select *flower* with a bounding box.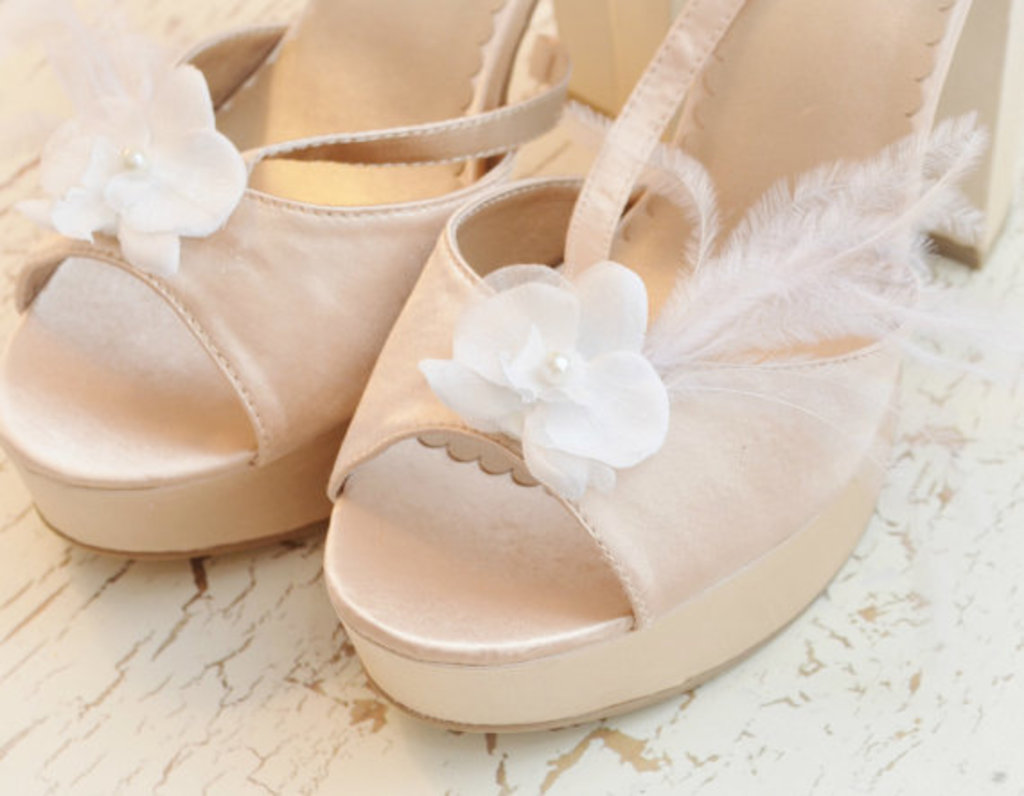
bbox=(50, 57, 216, 255).
